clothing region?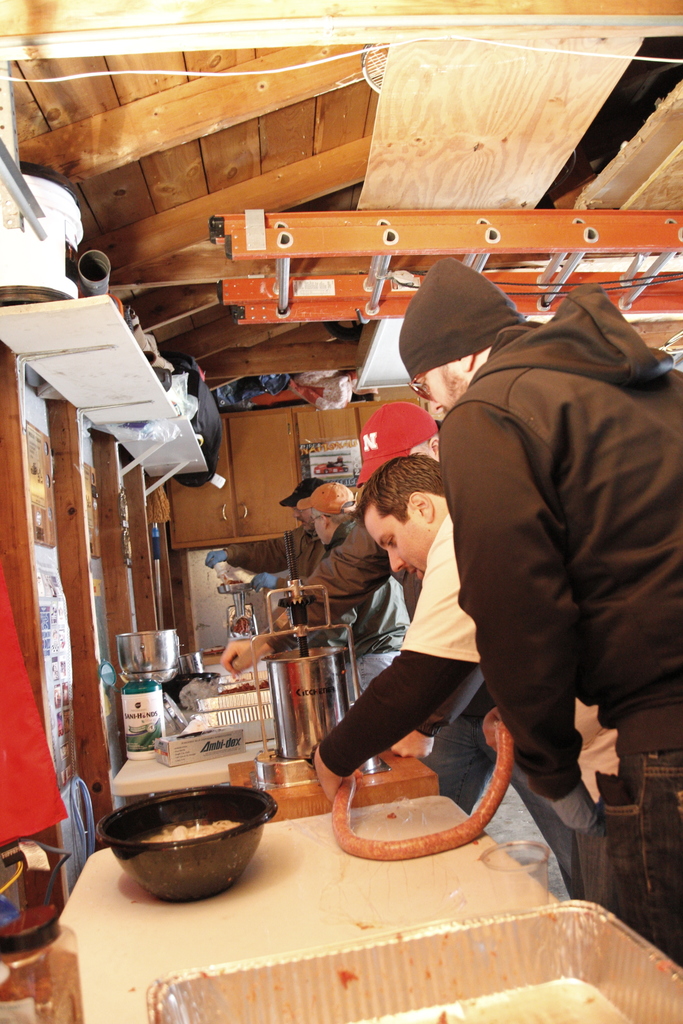
[321,513,411,699]
